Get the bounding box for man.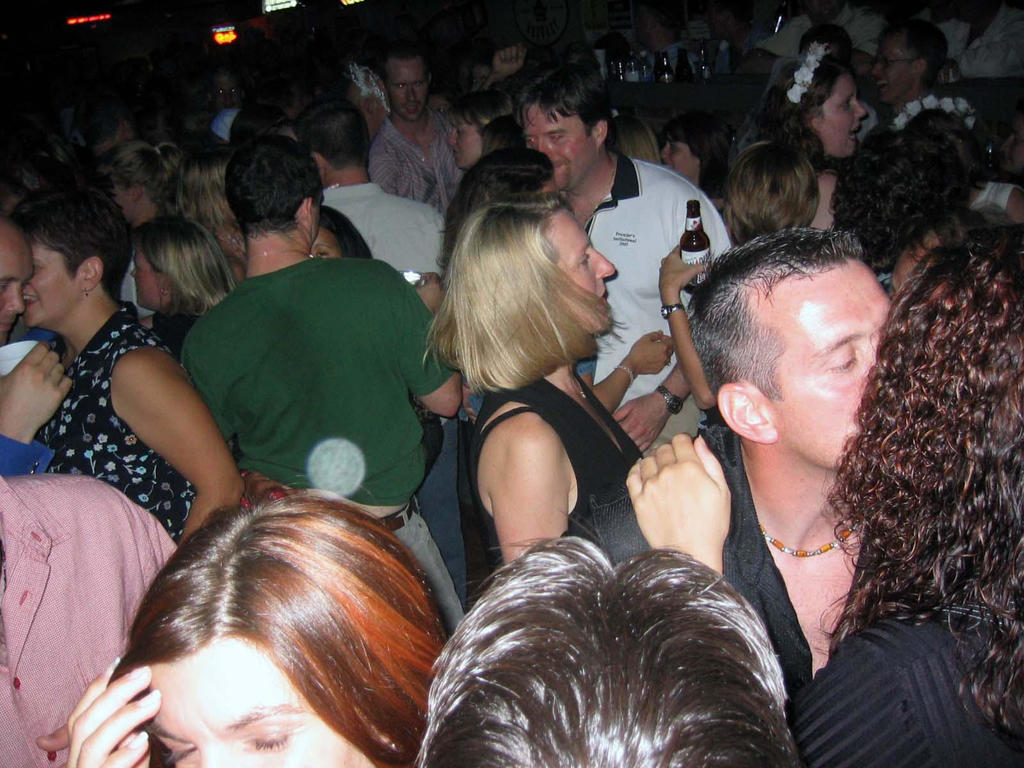
bbox(512, 67, 736, 459).
